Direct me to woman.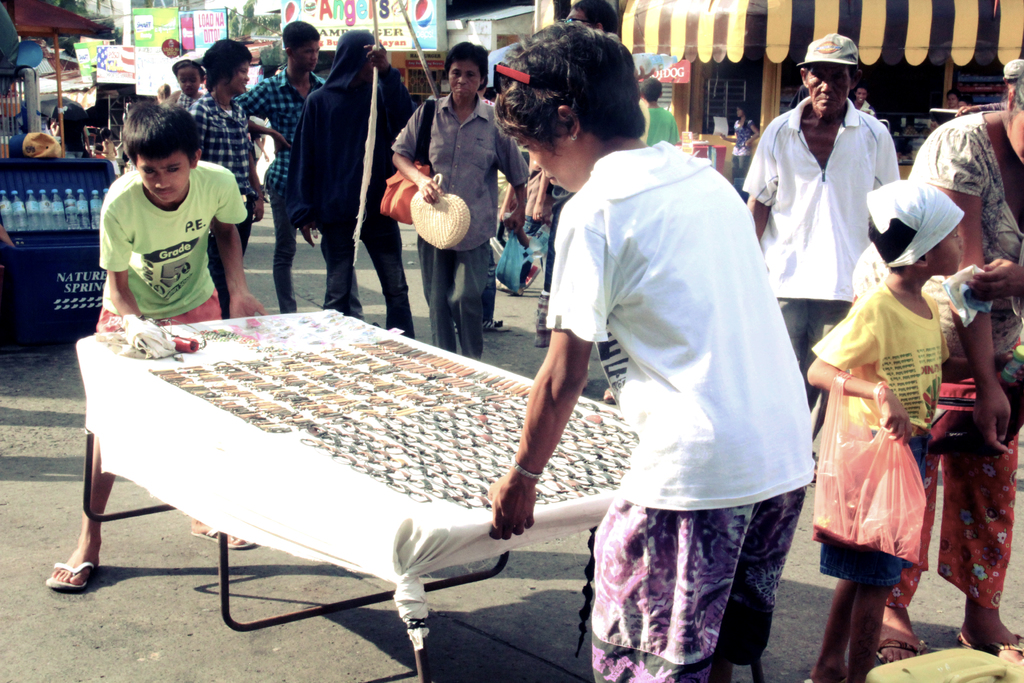
Direction: [719, 100, 761, 183].
